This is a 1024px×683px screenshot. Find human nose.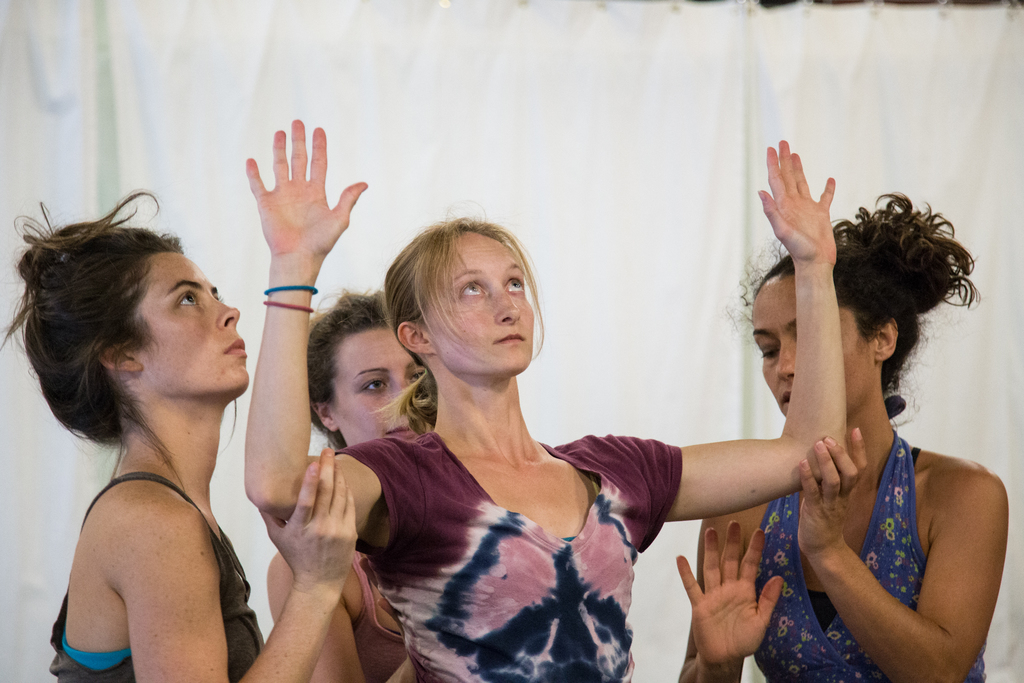
Bounding box: locate(212, 296, 240, 332).
